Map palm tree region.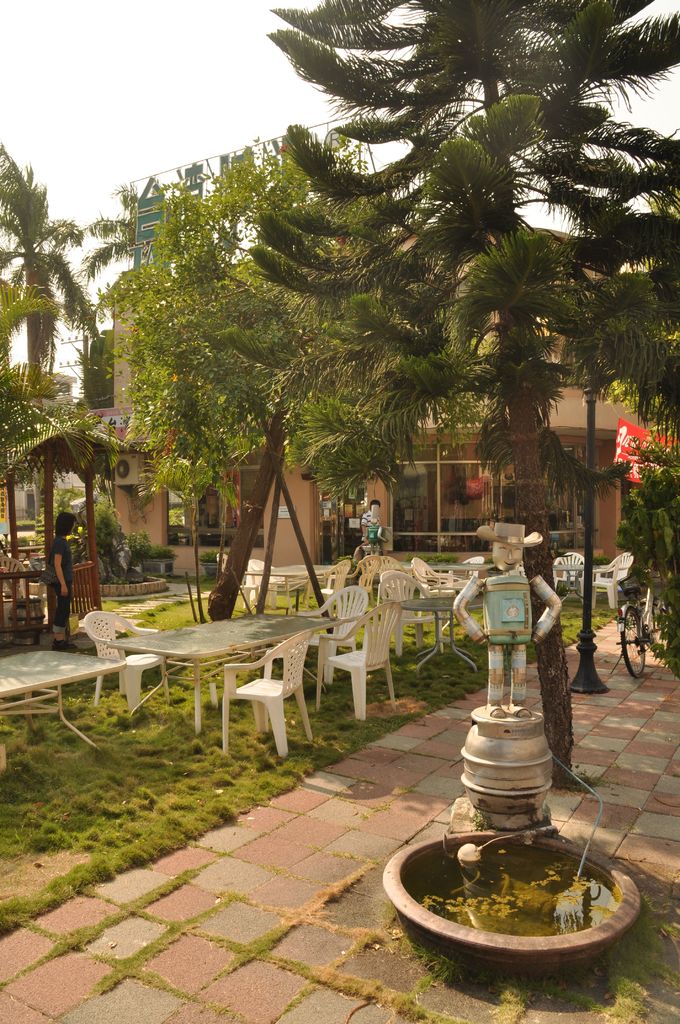
Mapped to (233, 0, 674, 769).
